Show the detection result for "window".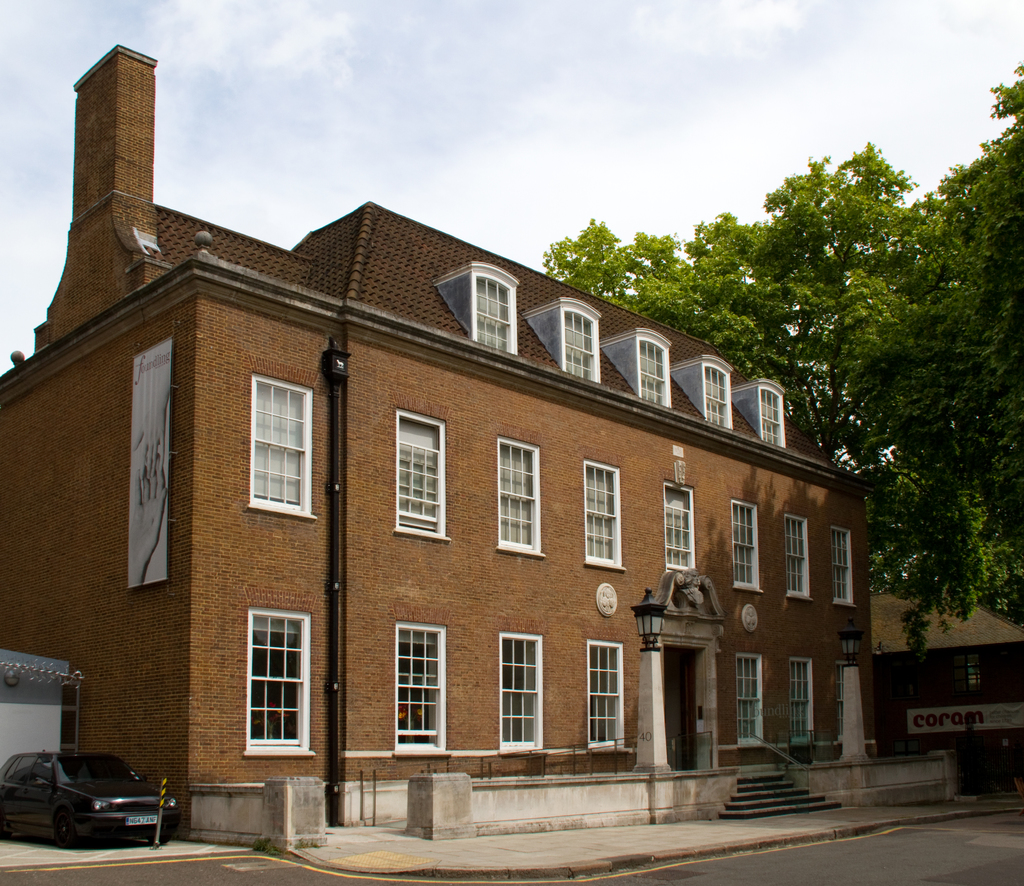
<bbox>528, 297, 604, 384</bbox>.
